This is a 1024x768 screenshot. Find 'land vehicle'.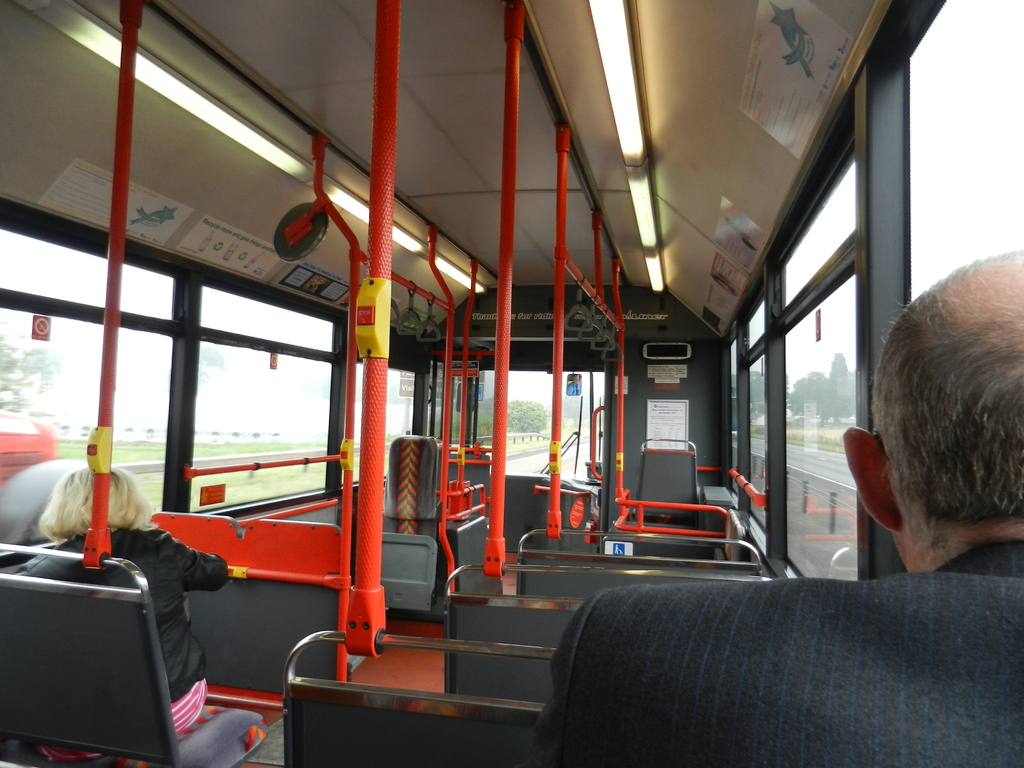
Bounding box: 0, 0, 1023, 767.
